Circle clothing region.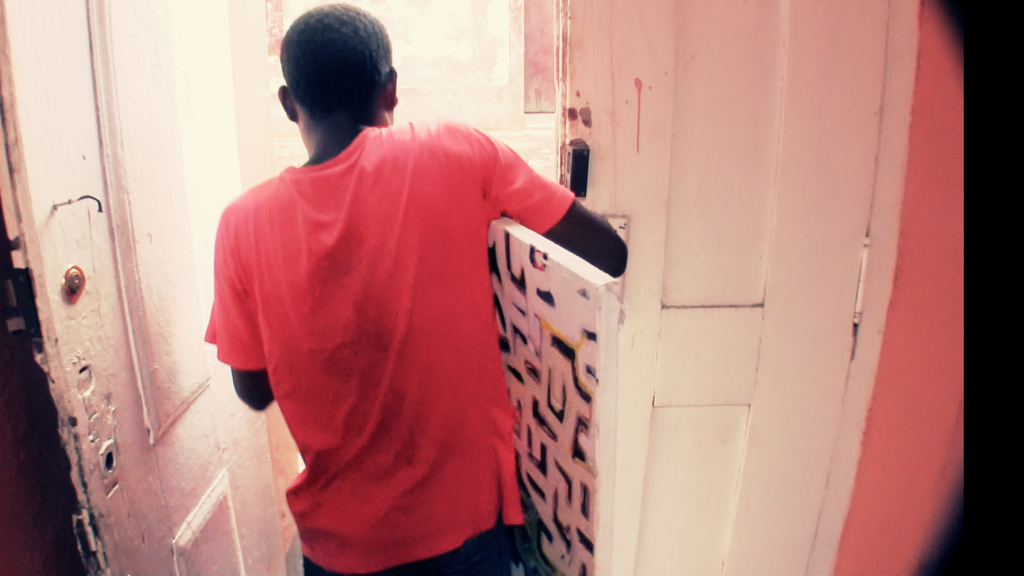
Region: {"left": 215, "top": 108, "right": 570, "bottom": 552}.
